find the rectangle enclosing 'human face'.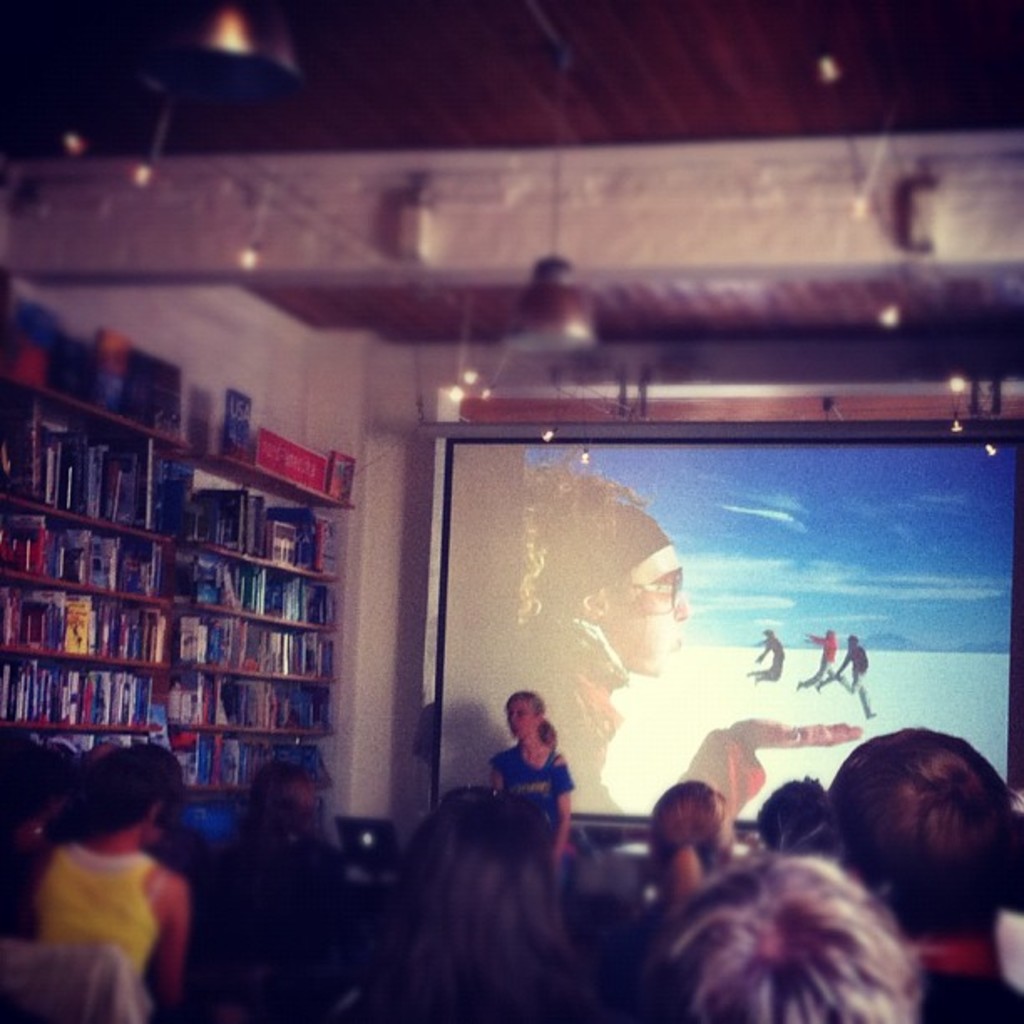
(606,544,688,673).
